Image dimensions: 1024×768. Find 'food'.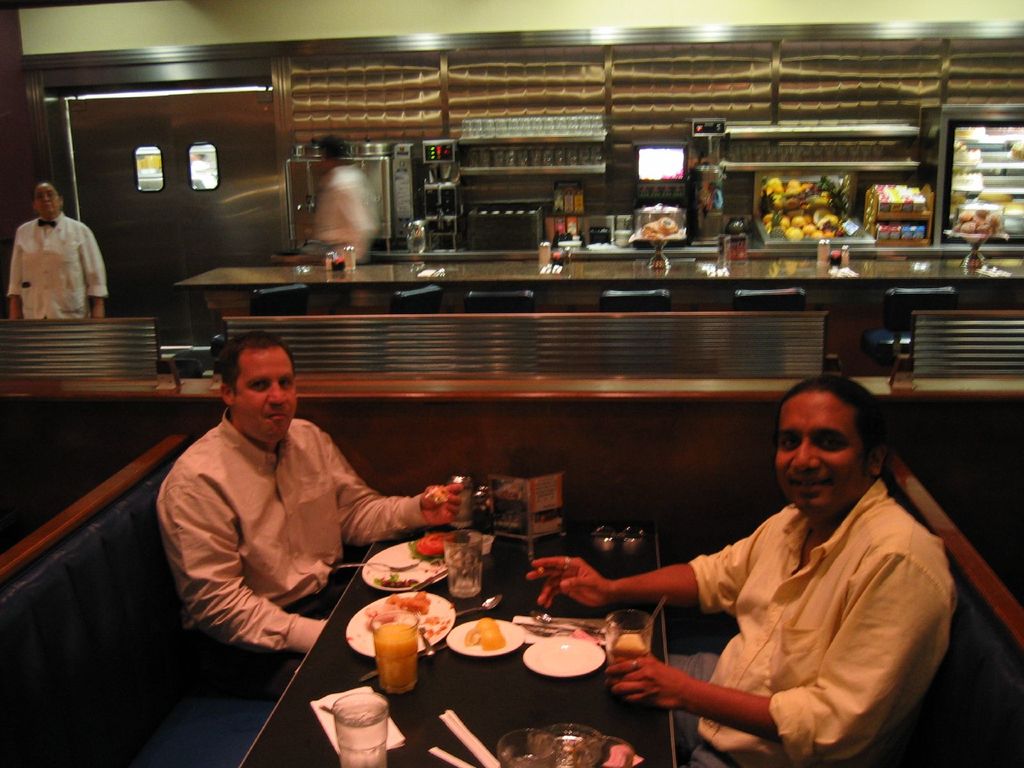
<bbox>420, 484, 451, 505</bbox>.
